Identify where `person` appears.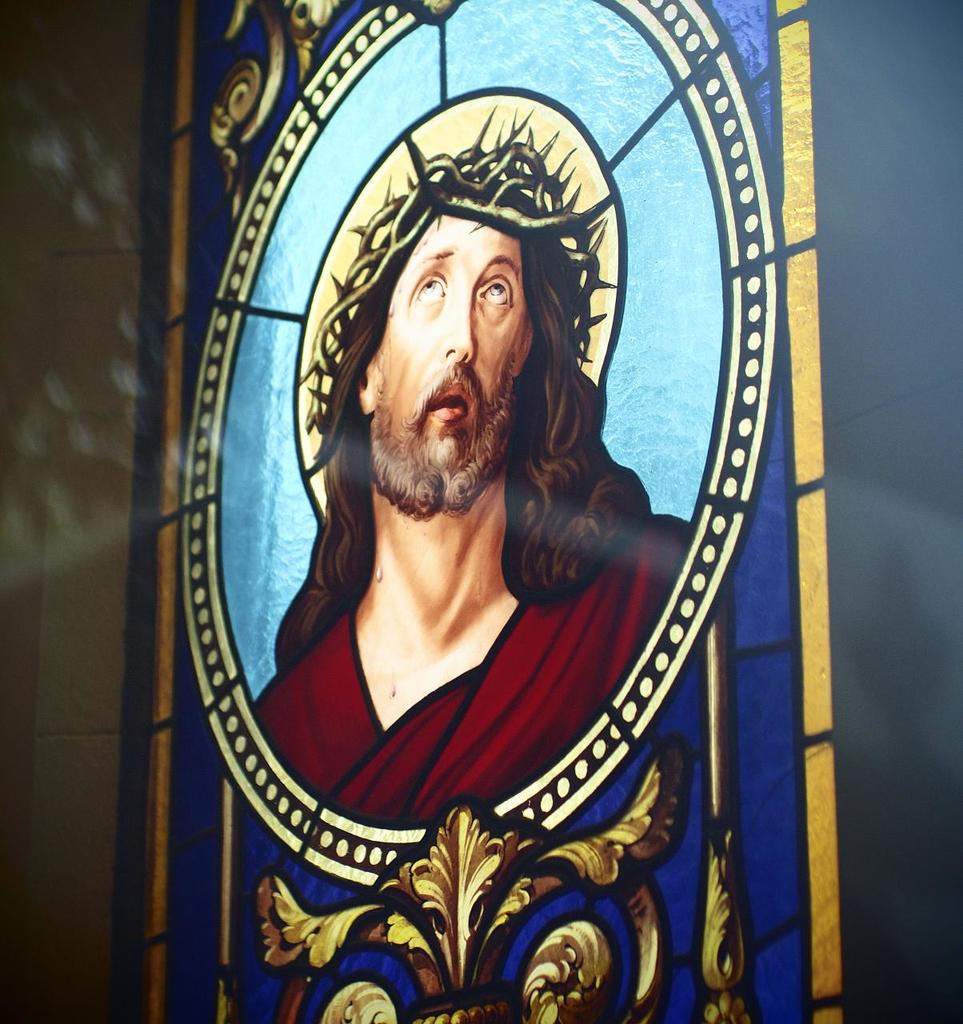
Appears at BBox(230, 69, 721, 968).
